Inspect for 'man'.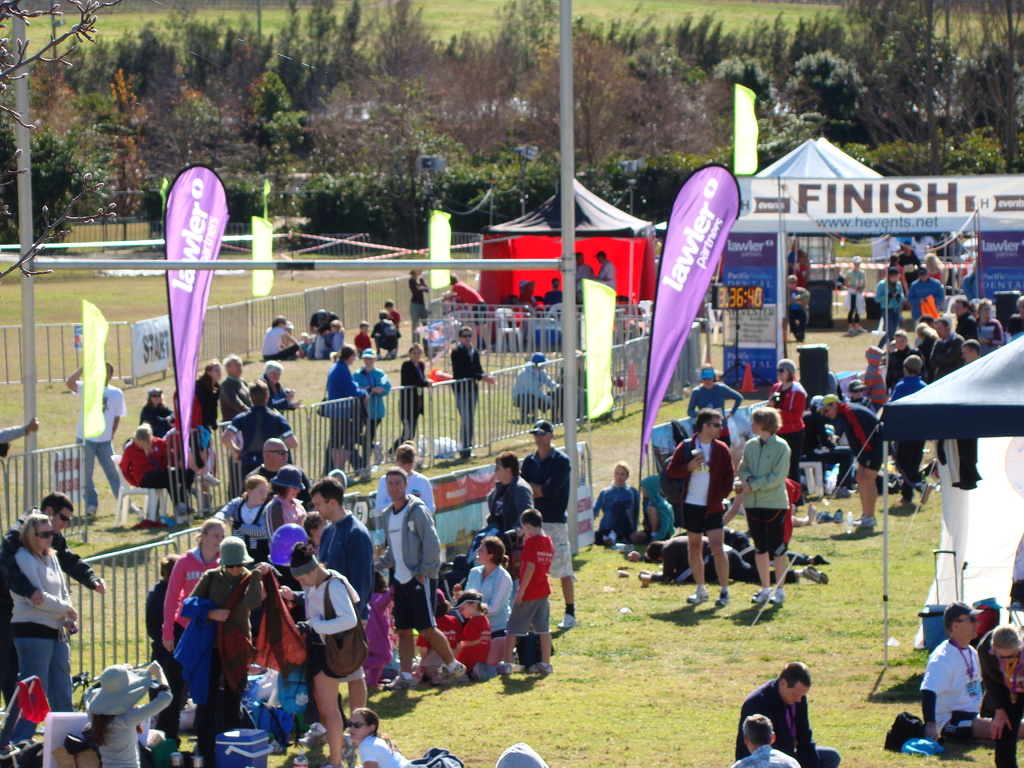
Inspection: 783:241:802:284.
